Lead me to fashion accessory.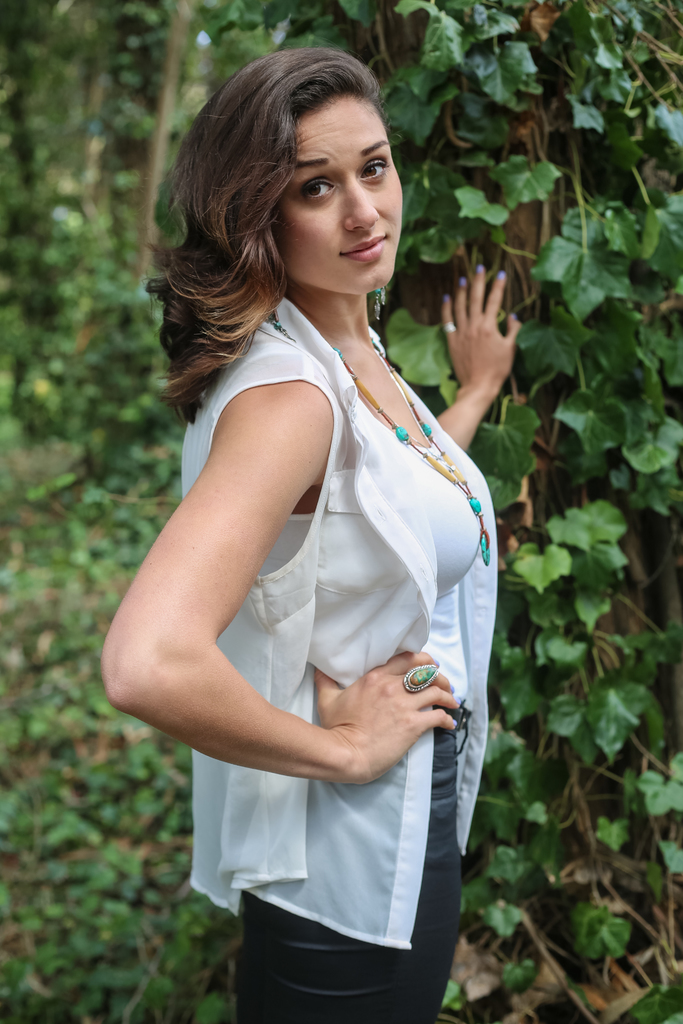
Lead to pyautogui.locateOnScreen(407, 668, 443, 696).
